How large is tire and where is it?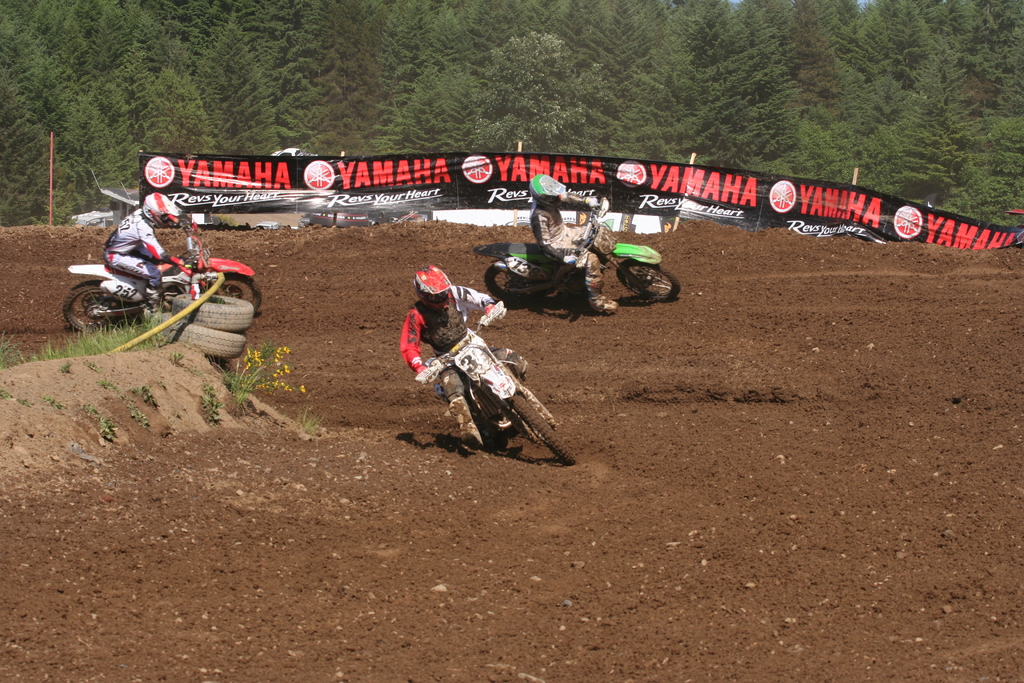
Bounding box: BBox(202, 273, 259, 315).
